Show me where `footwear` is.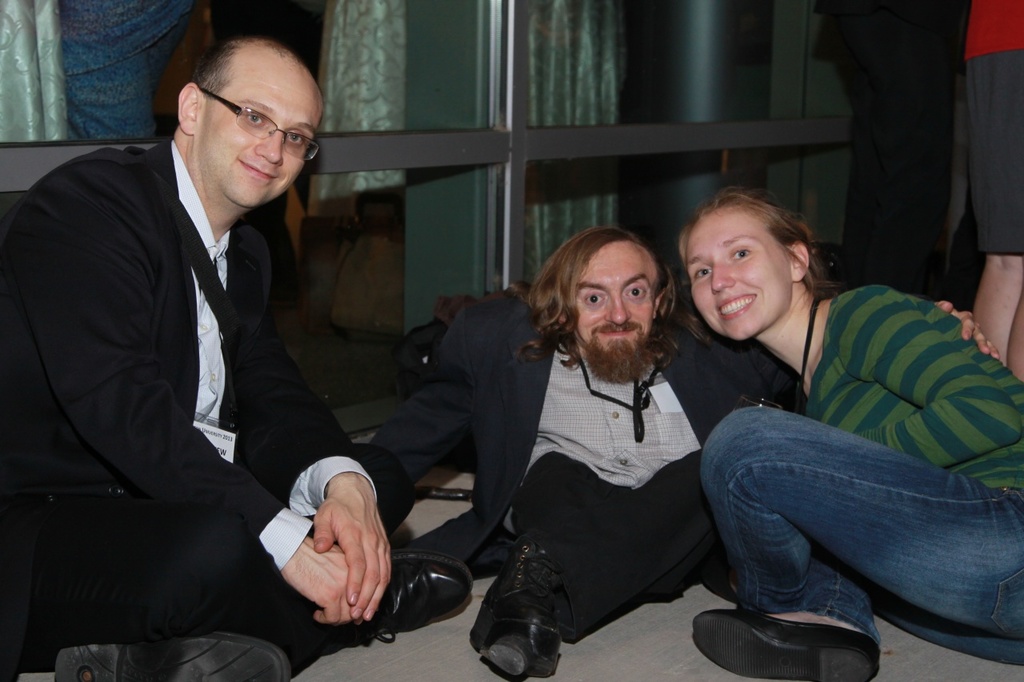
`footwear` is at 466 537 563 680.
